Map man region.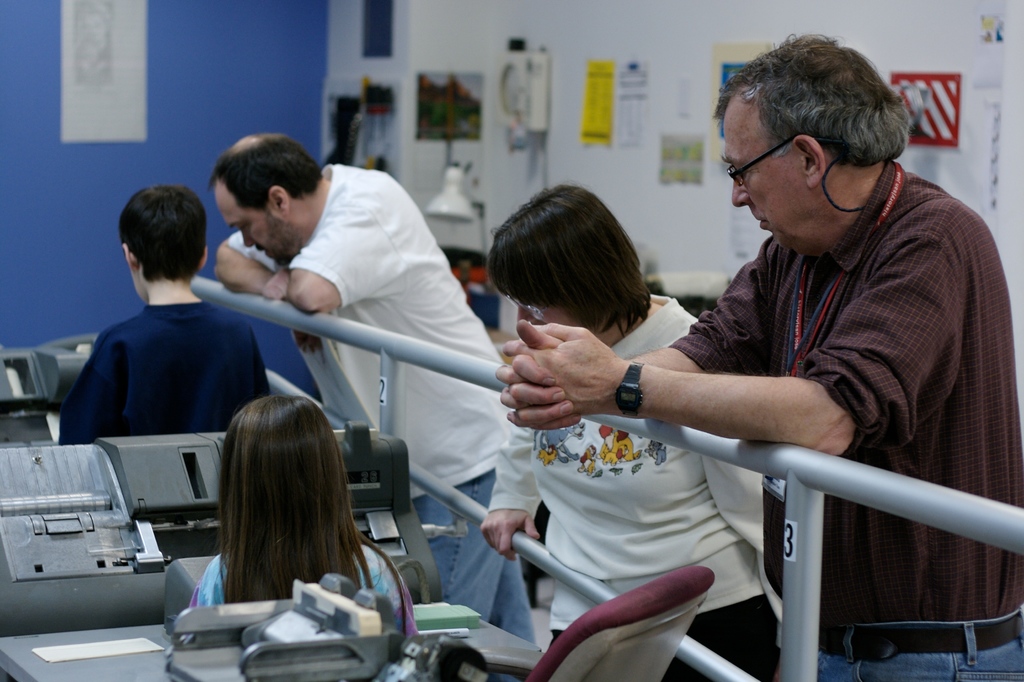
Mapped to (495,32,1023,681).
